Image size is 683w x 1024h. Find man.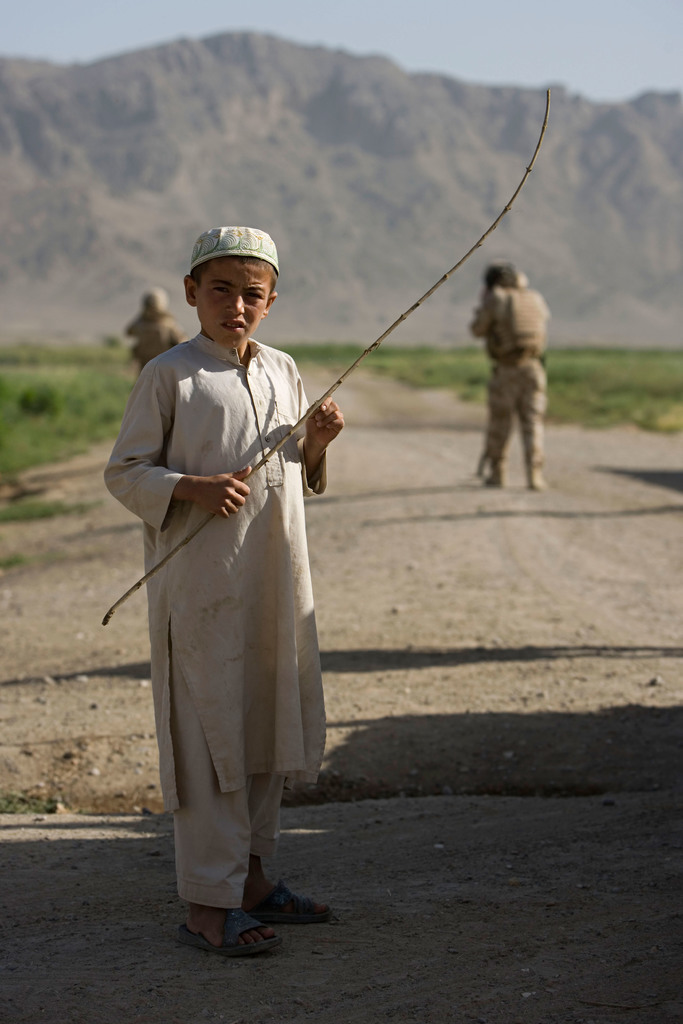
(467,239,562,483).
